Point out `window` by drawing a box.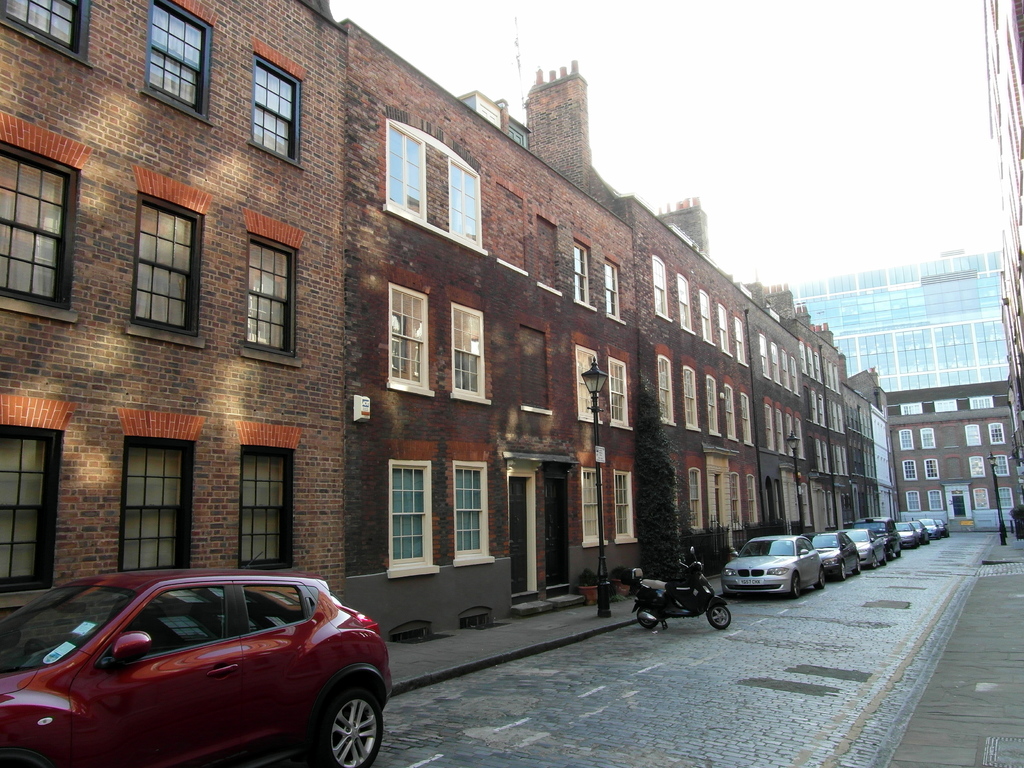
x1=773, y1=408, x2=790, y2=452.
